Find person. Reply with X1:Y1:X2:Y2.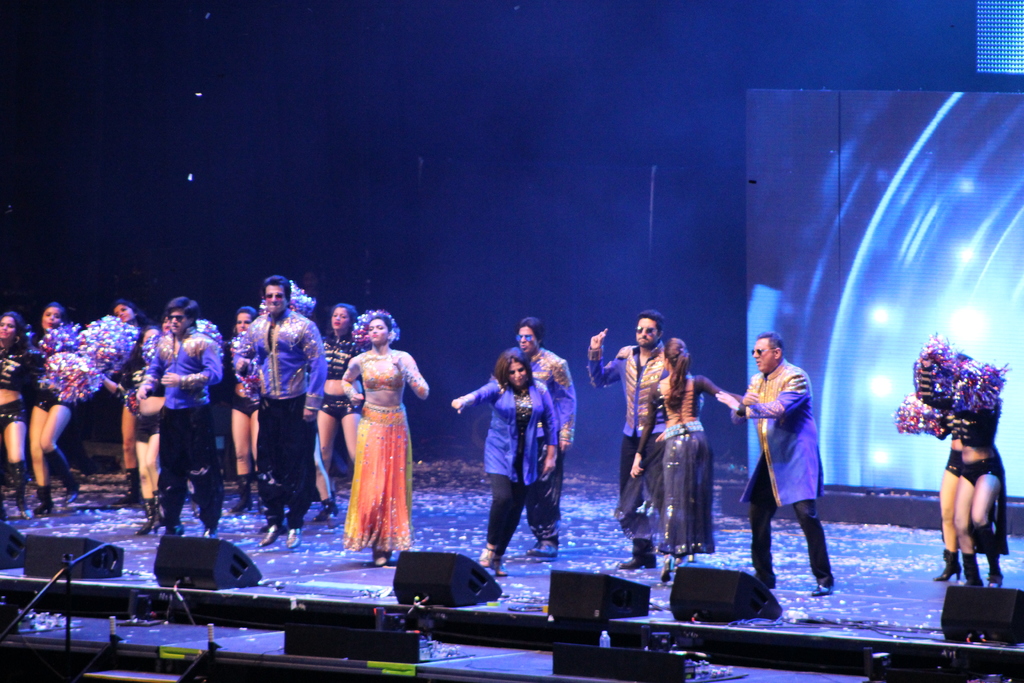
614:337:741:582.
